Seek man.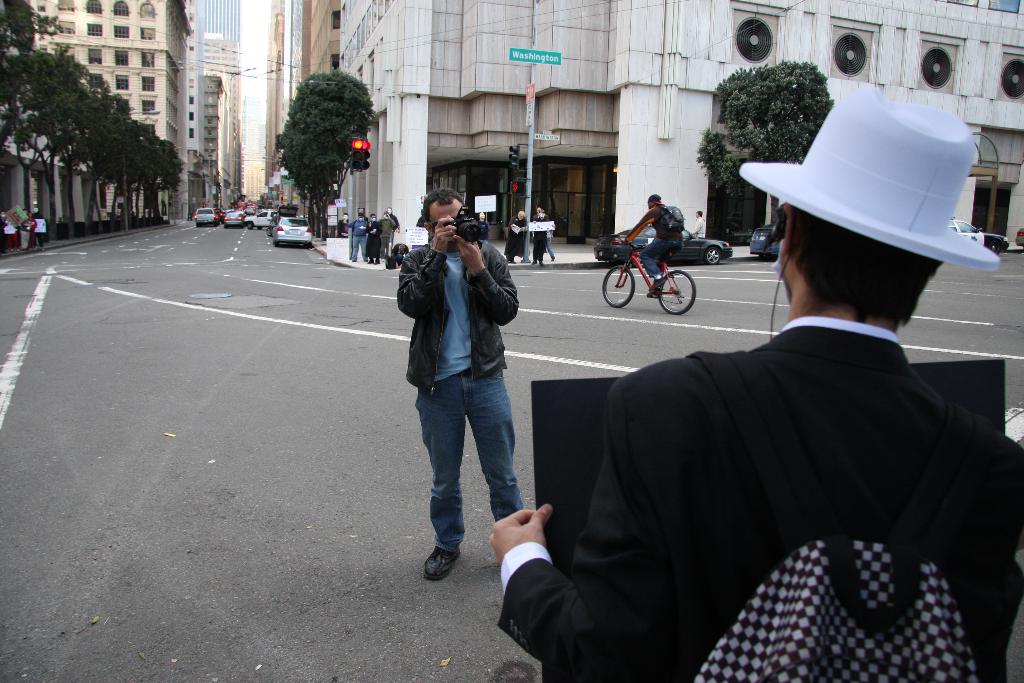
532:204:561:260.
